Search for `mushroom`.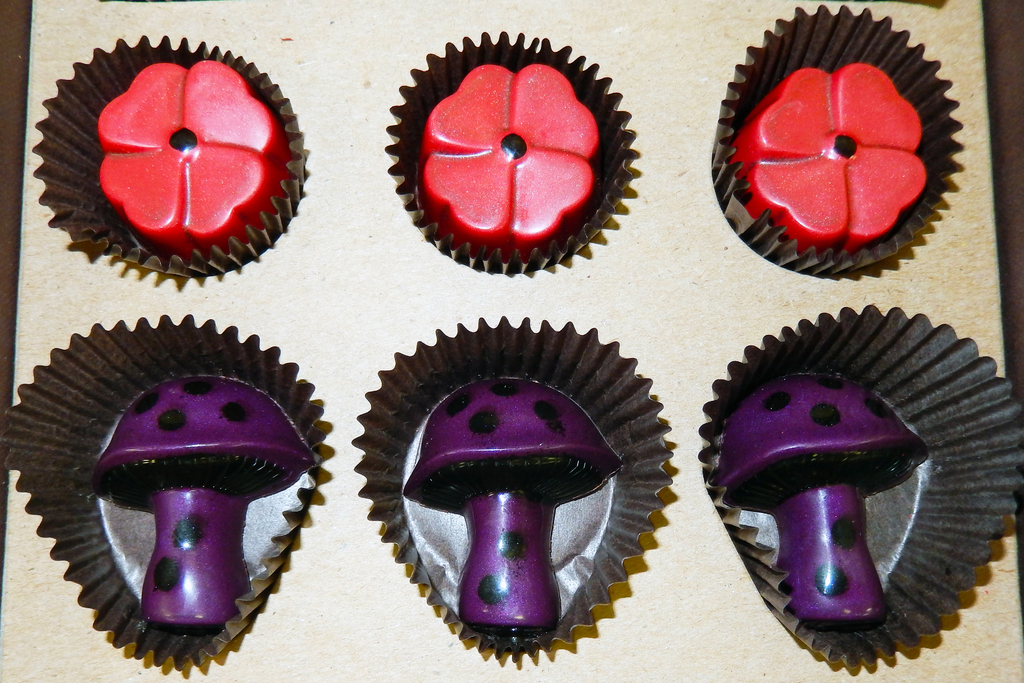
Found at {"left": 403, "top": 379, "right": 618, "bottom": 634}.
